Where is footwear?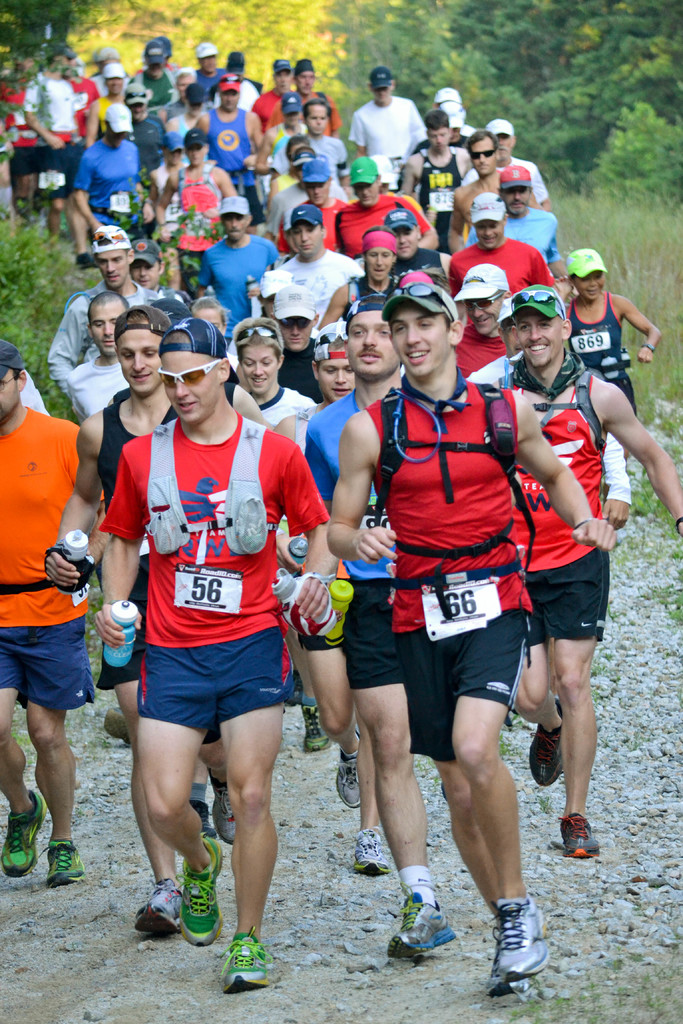
select_region(384, 886, 462, 960).
